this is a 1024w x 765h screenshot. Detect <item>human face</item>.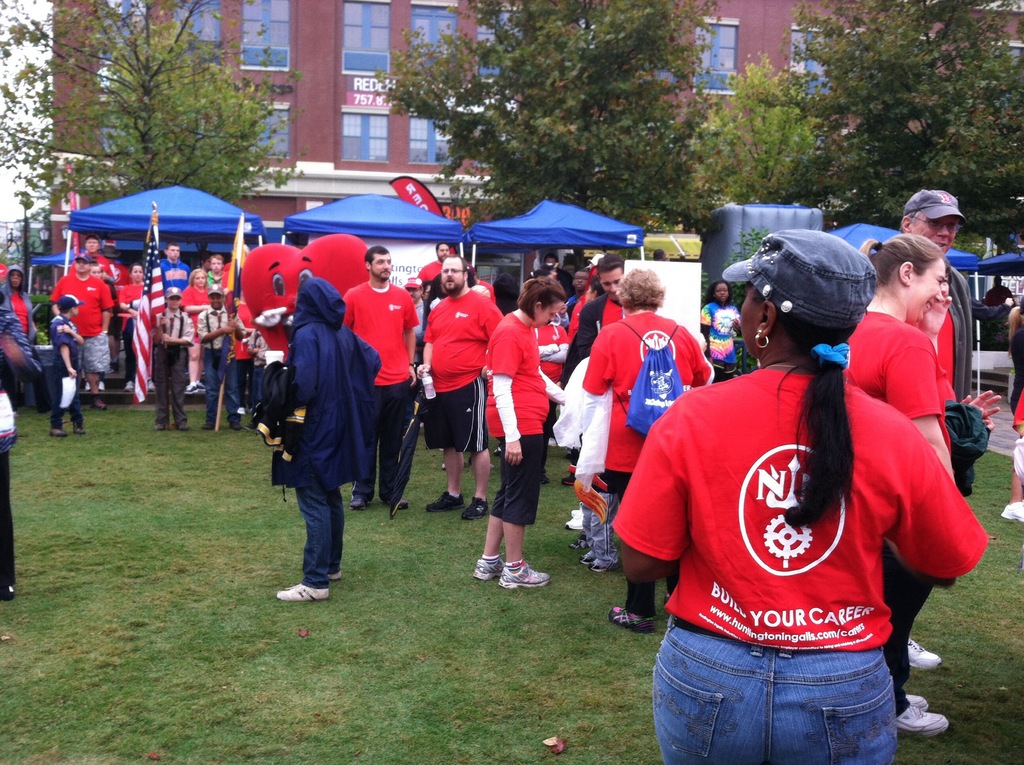
(x1=740, y1=287, x2=759, y2=352).
